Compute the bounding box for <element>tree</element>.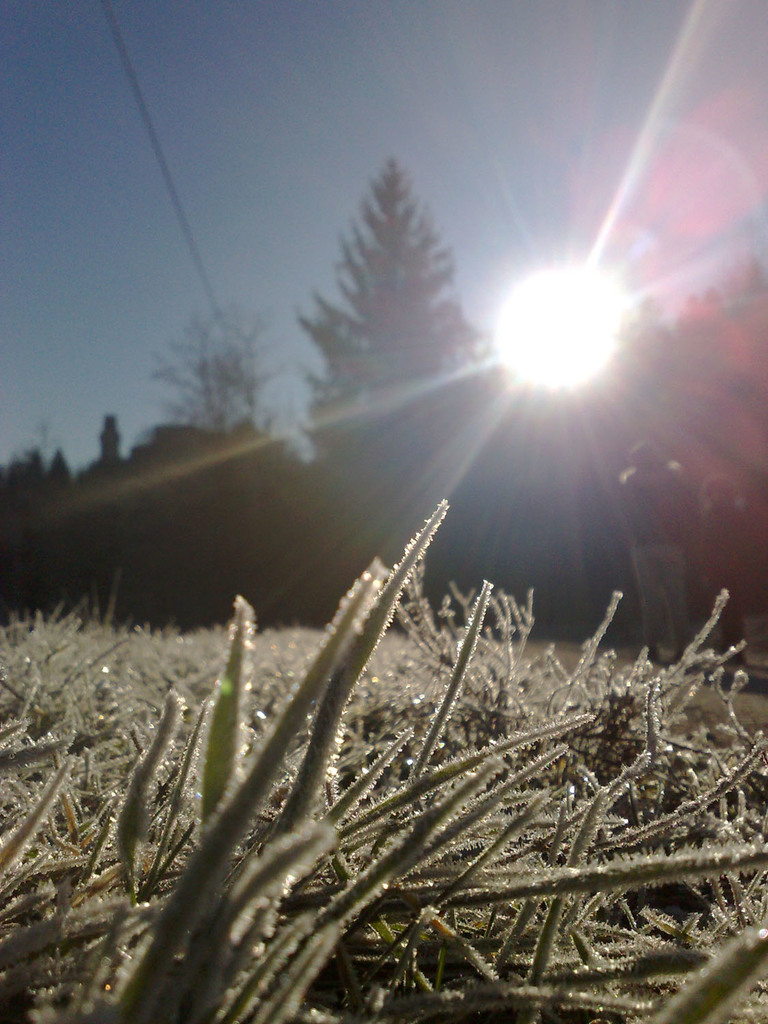
bbox=[143, 292, 376, 616].
